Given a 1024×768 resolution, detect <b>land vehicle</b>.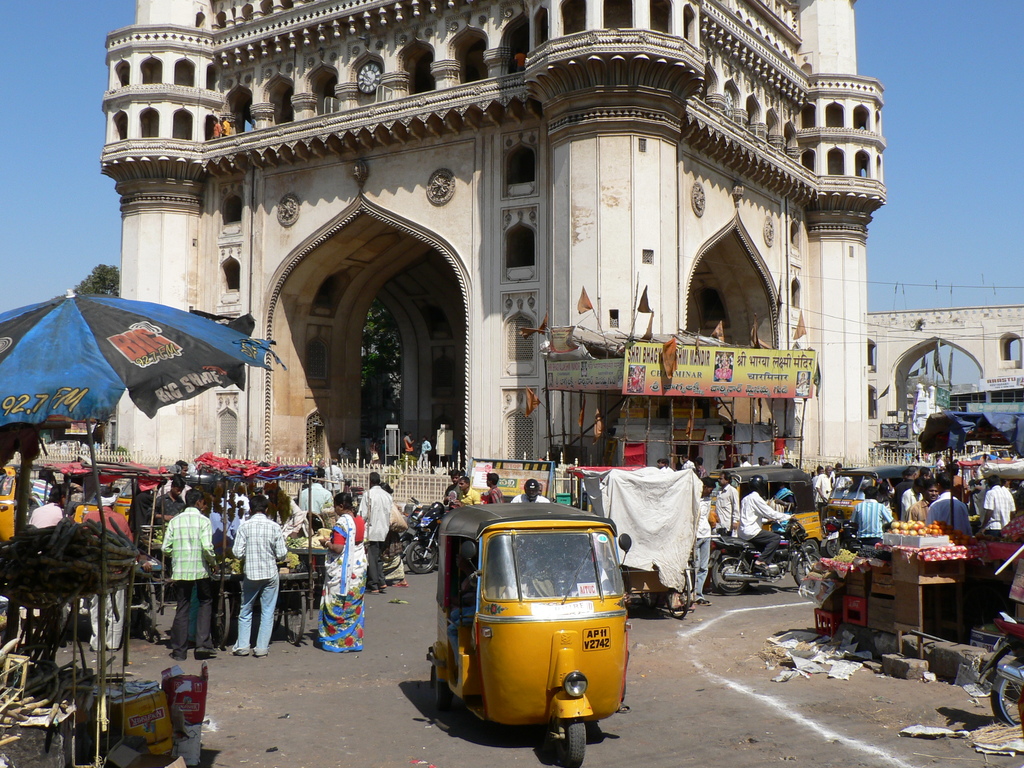
{"x1": 973, "y1": 617, "x2": 1023, "y2": 724}.
